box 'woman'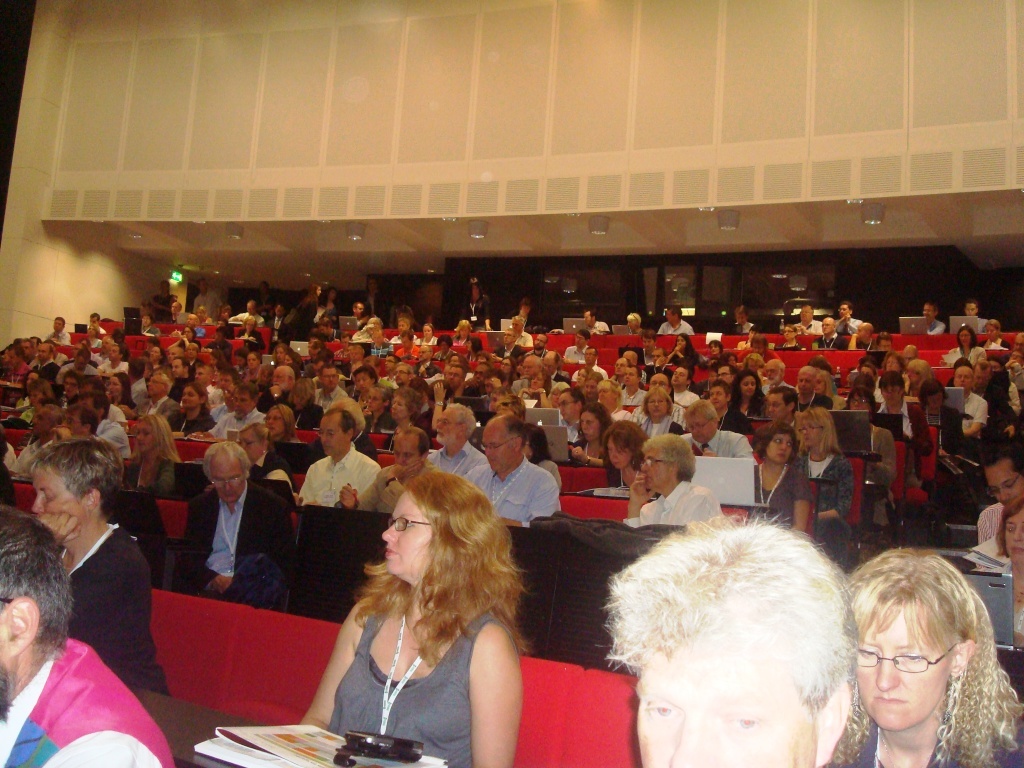
(289, 464, 538, 763)
